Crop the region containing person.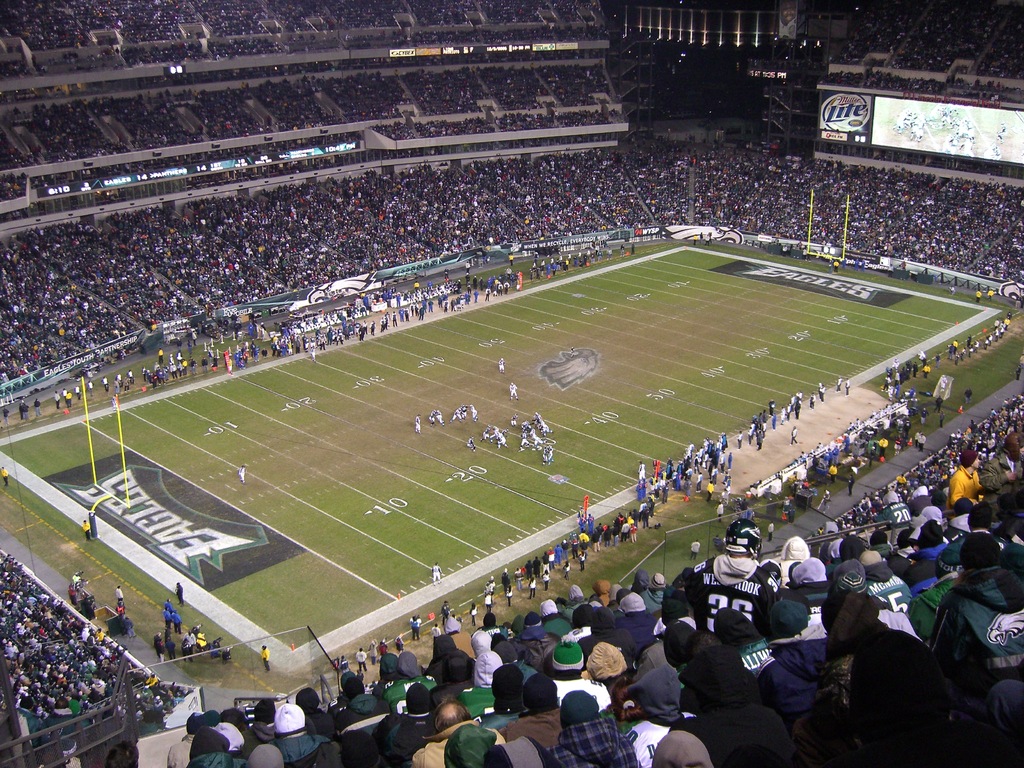
Crop region: region(429, 631, 454, 678).
